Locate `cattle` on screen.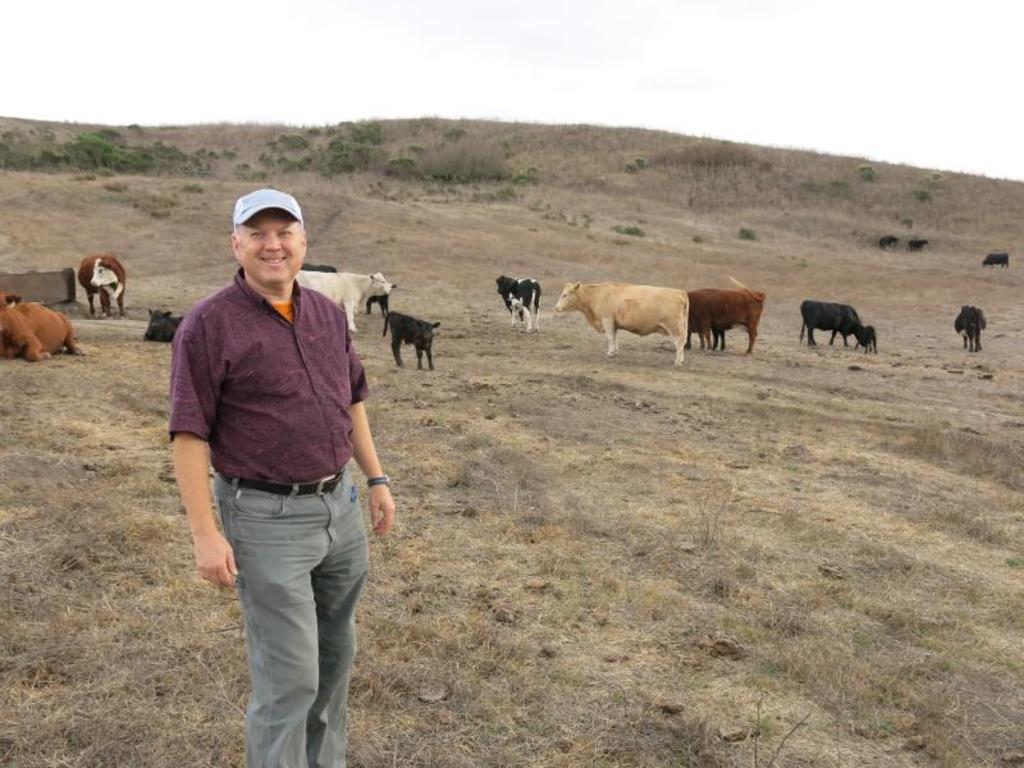
On screen at Rect(684, 321, 727, 355).
